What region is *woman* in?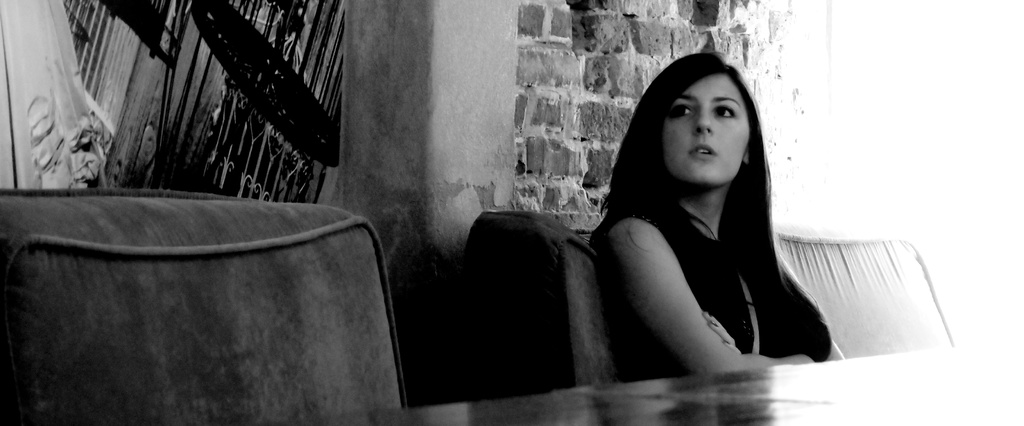
[574,43,856,400].
